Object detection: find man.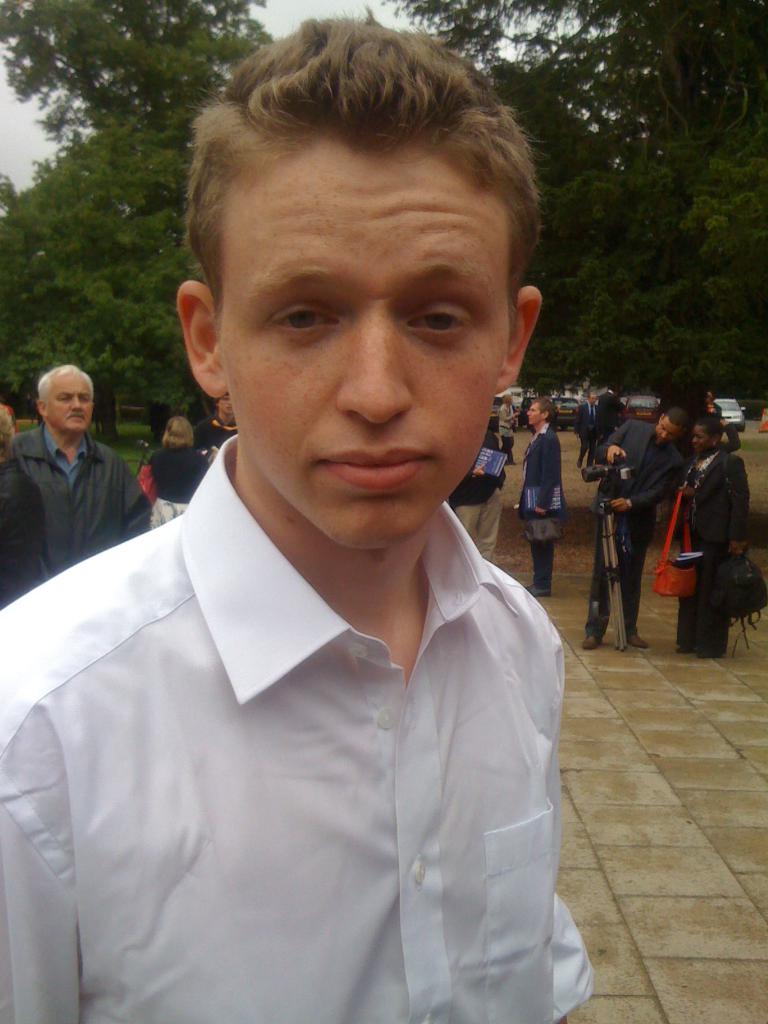
[x1=0, y1=364, x2=151, y2=605].
